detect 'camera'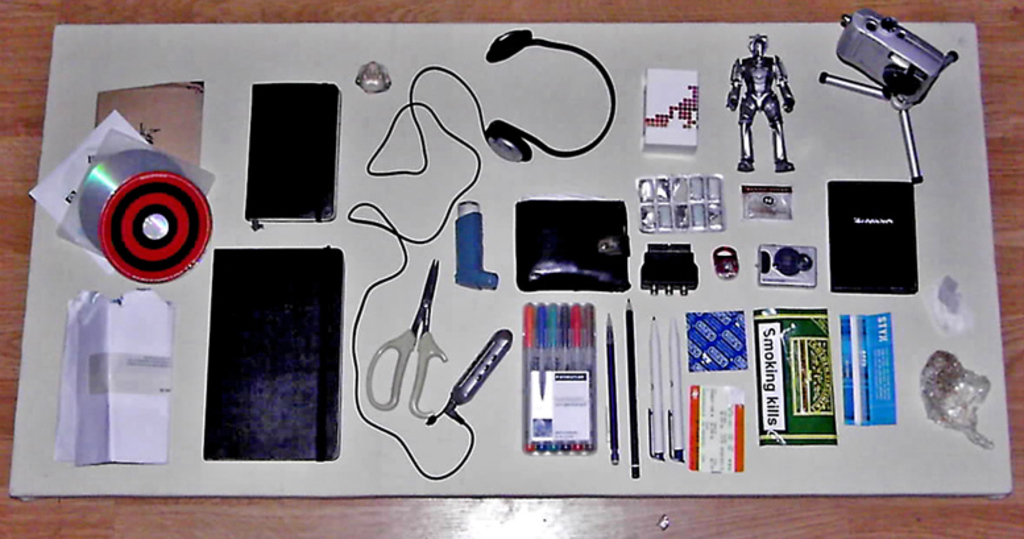
pyautogui.locateOnScreen(836, 7, 945, 103)
